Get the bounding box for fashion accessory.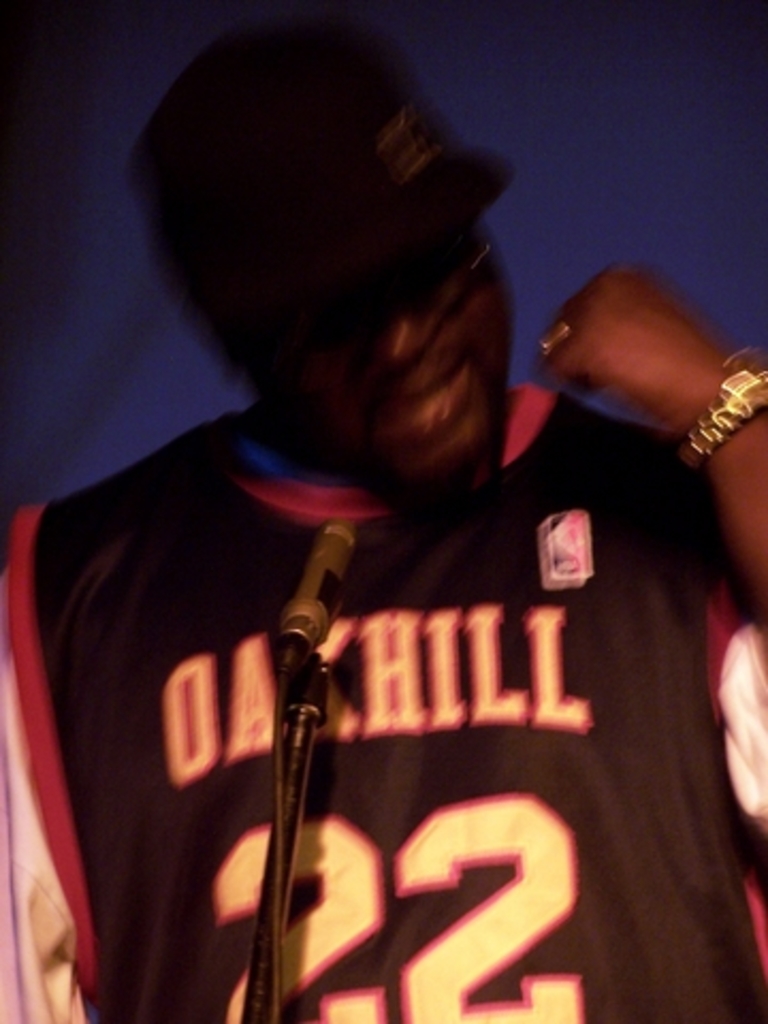
{"left": 678, "top": 363, "right": 766, "bottom": 461}.
